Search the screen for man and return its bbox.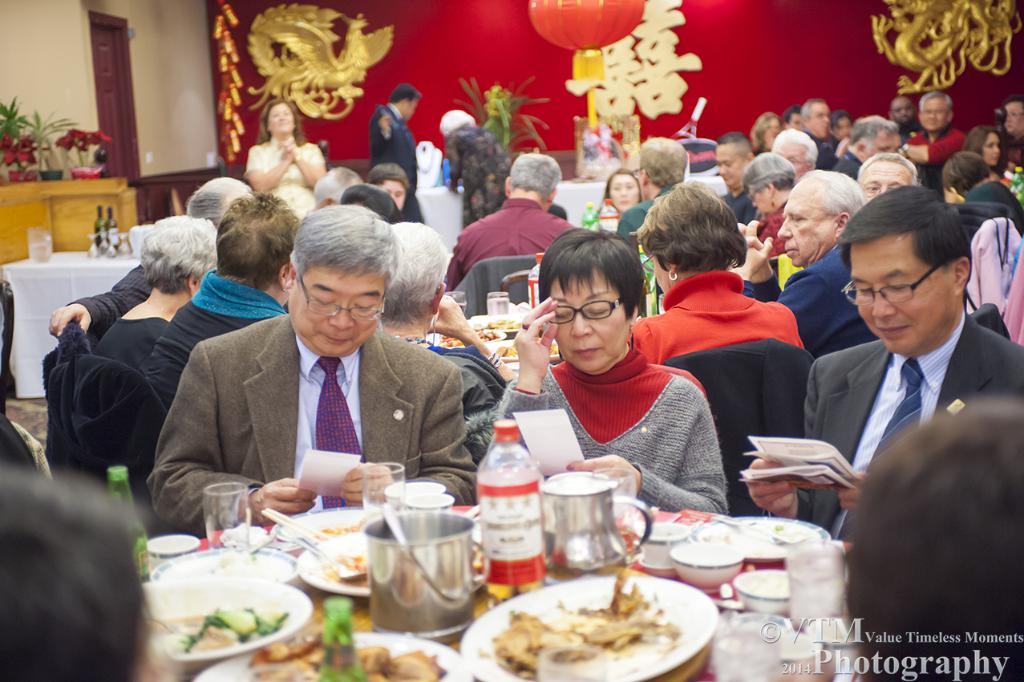
Found: select_region(734, 160, 876, 344).
